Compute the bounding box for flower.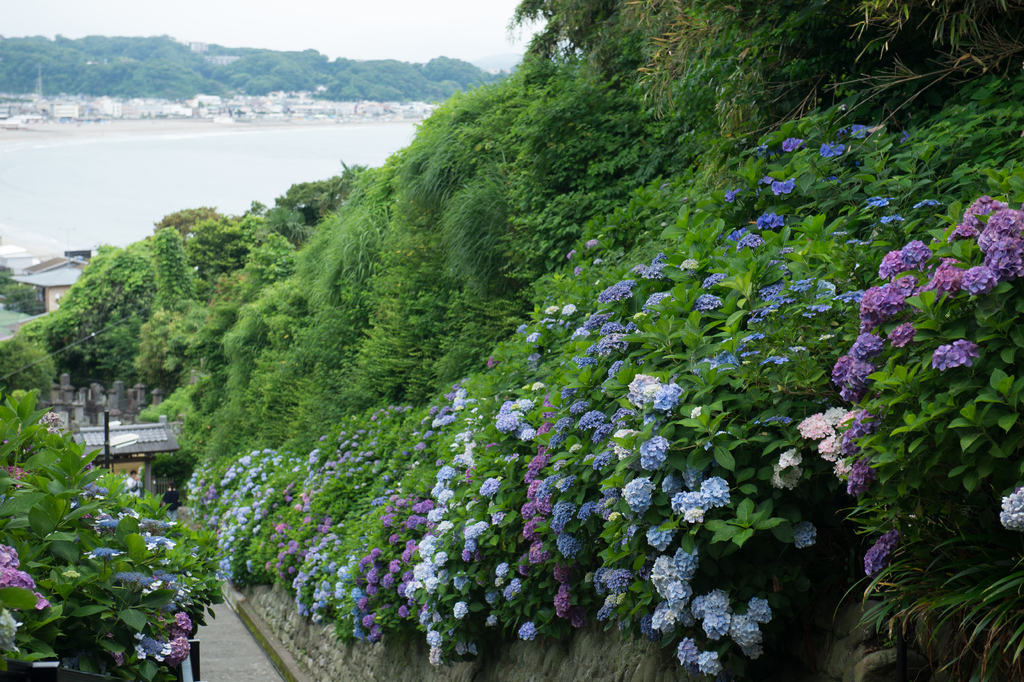
box(862, 283, 915, 326).
